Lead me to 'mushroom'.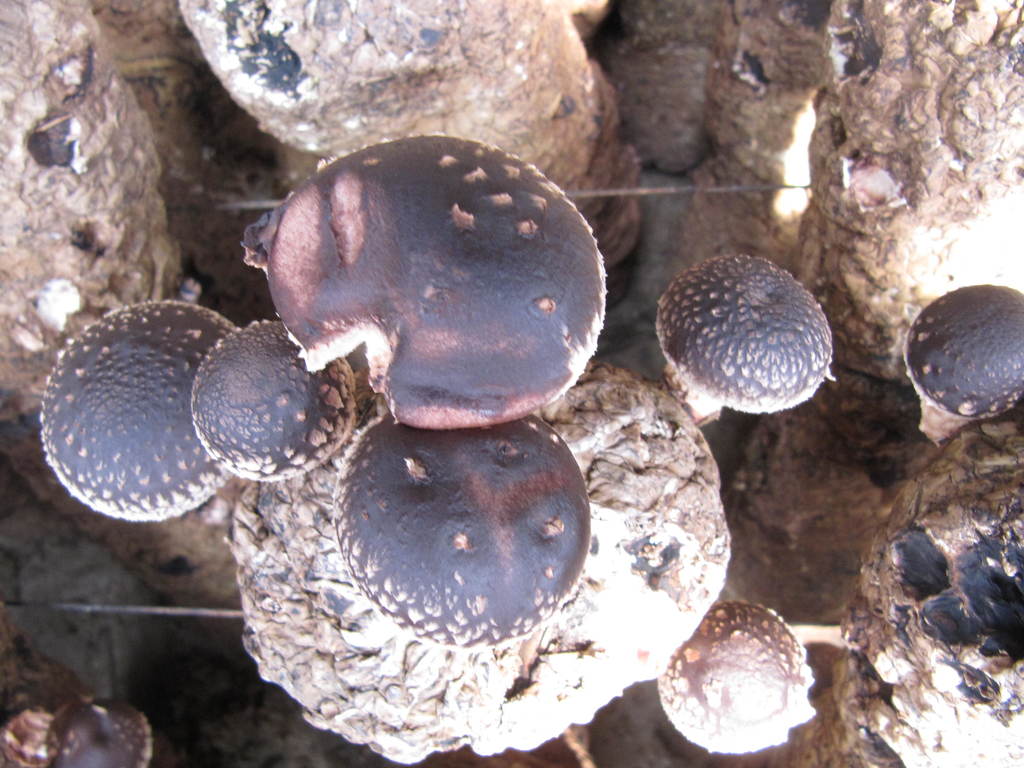
Lead to [left=903, top=285, right=1023, bottom=439].
